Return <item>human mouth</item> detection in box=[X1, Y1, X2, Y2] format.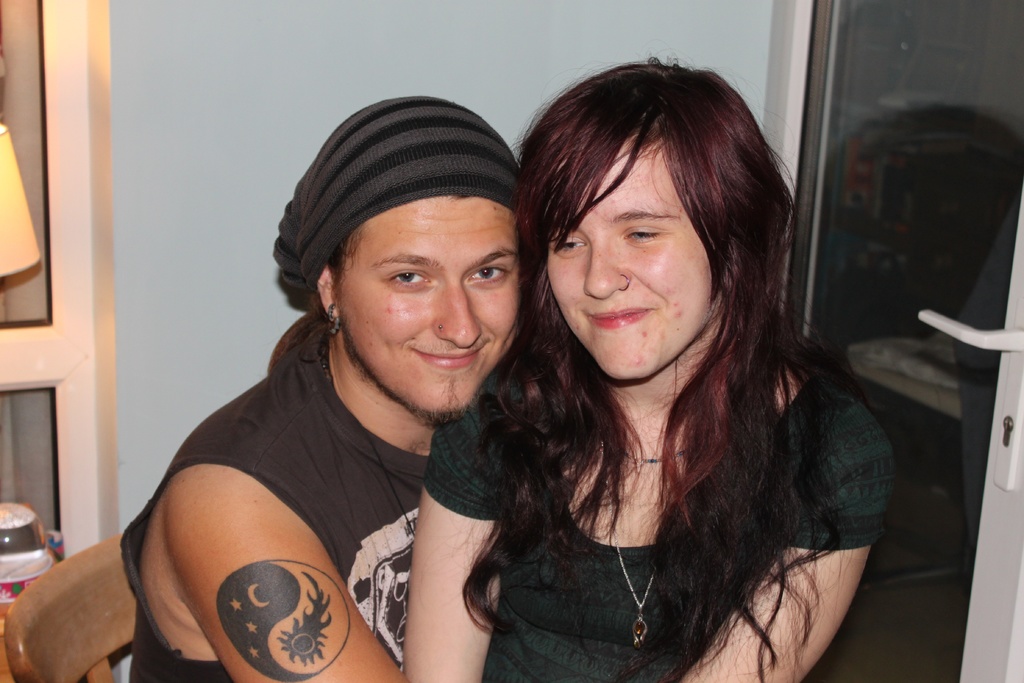
box=[419, 343, 485, 365].
